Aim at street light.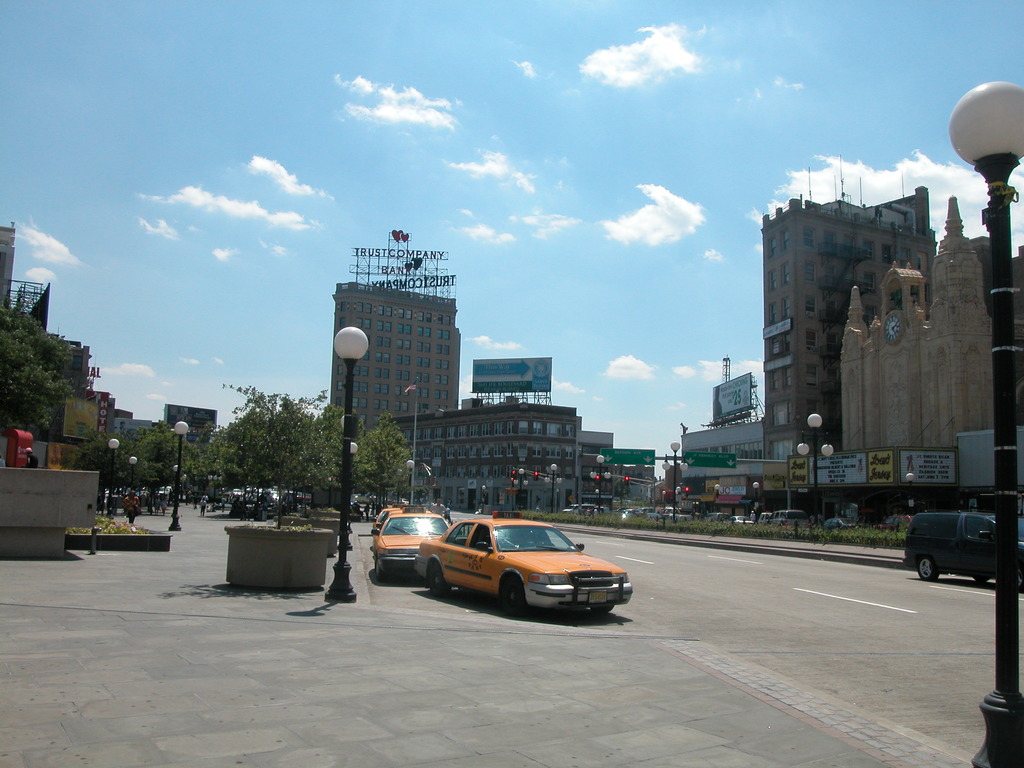
Aimed at crop(405, 460, 416, 504).
